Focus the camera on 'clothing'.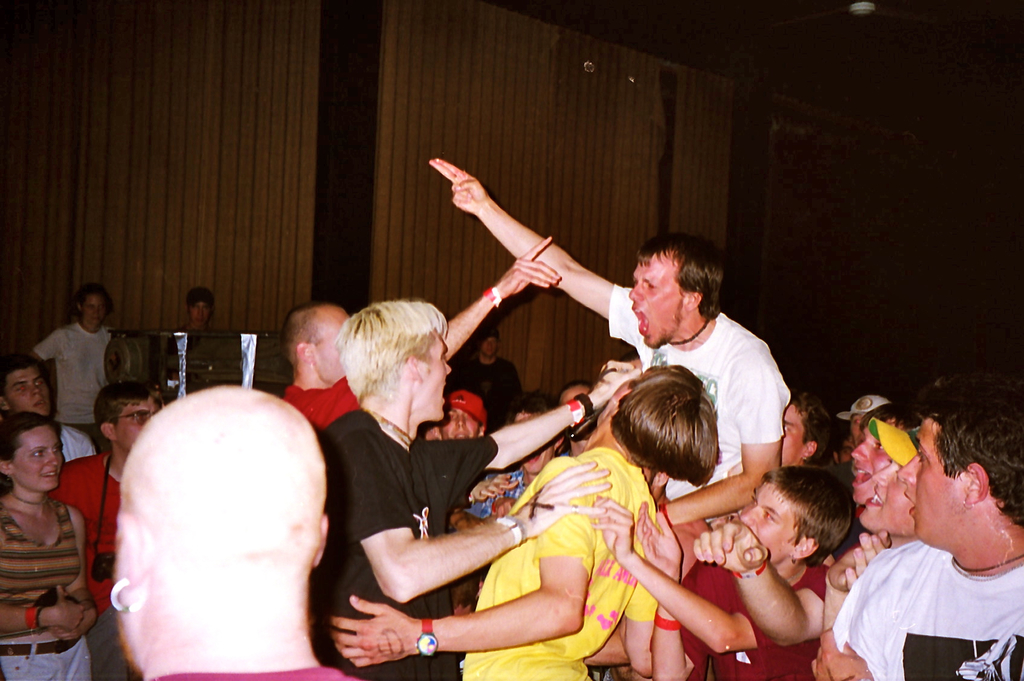
Focus region: 452/351/529/431.
